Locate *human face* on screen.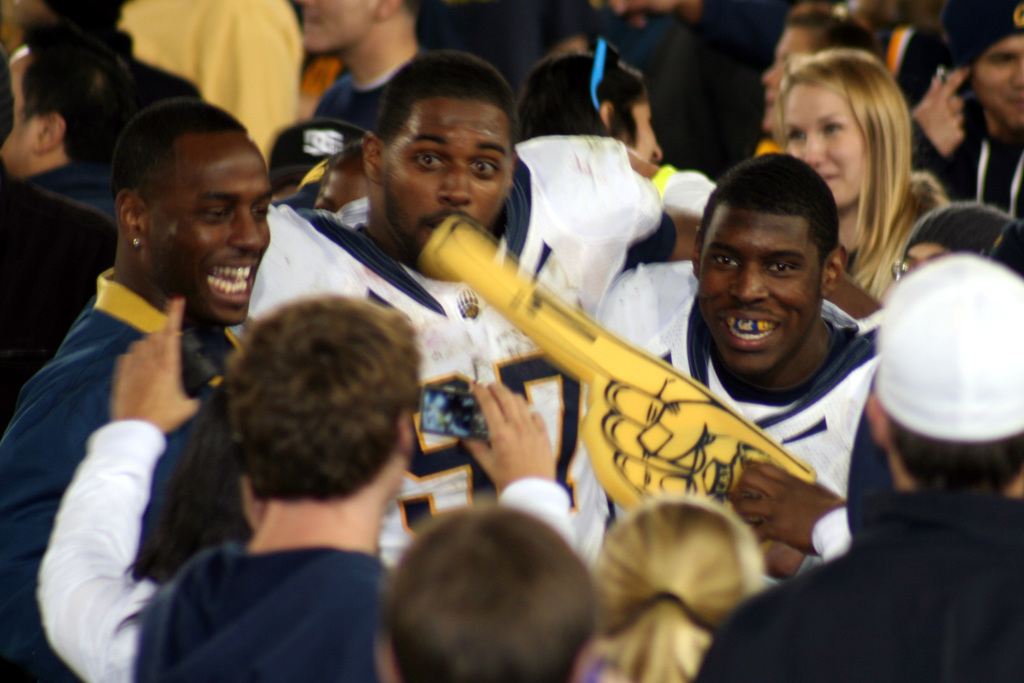
On screen at {"x1": 3, "y1": 46, "x2": 46, "y2": 179}.
